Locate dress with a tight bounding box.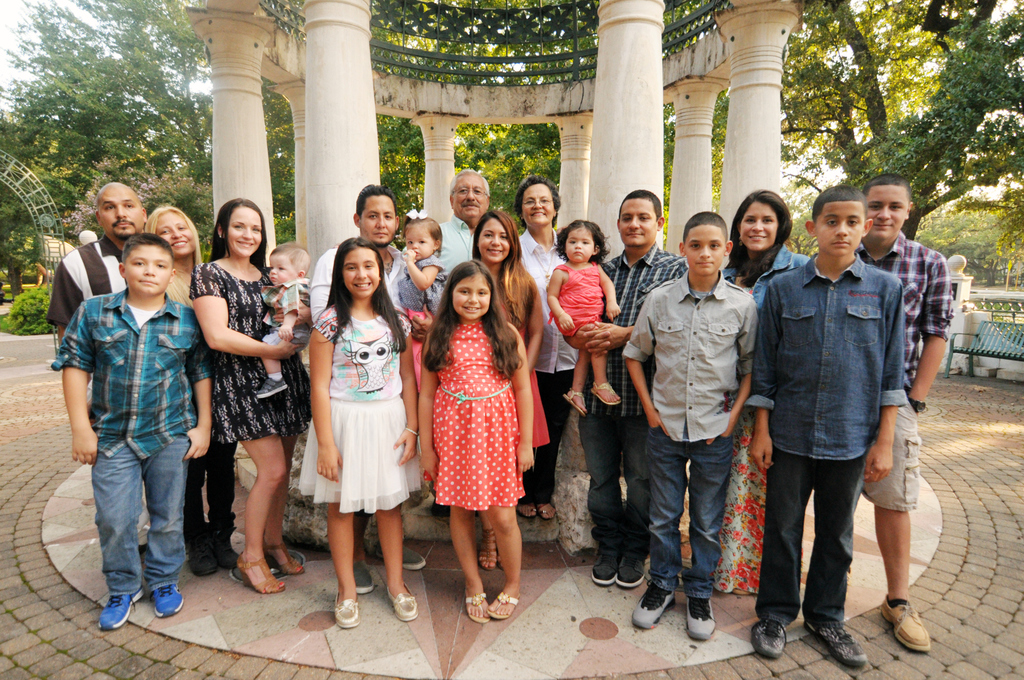
[left=187, top=261, right=316, bottom=444].
